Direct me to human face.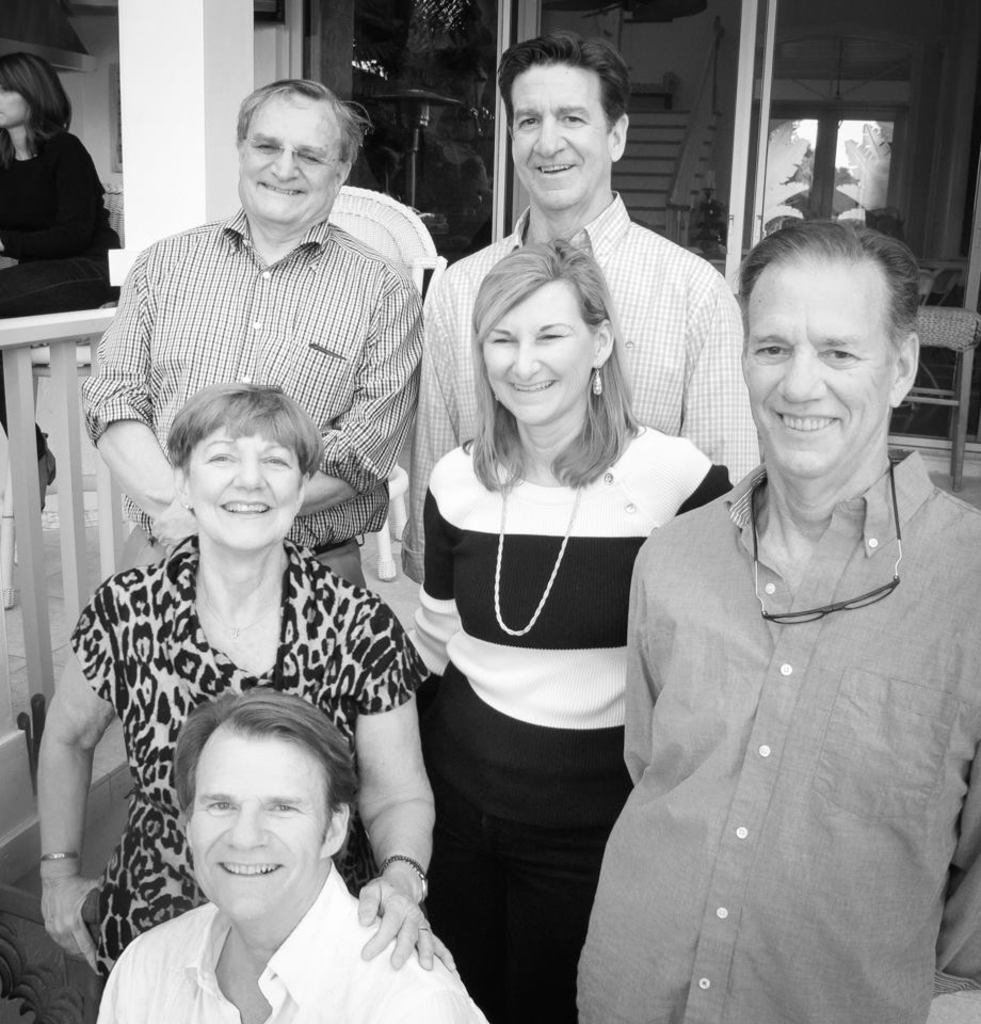
Direction: BBox(477, 277, 598, 430).
